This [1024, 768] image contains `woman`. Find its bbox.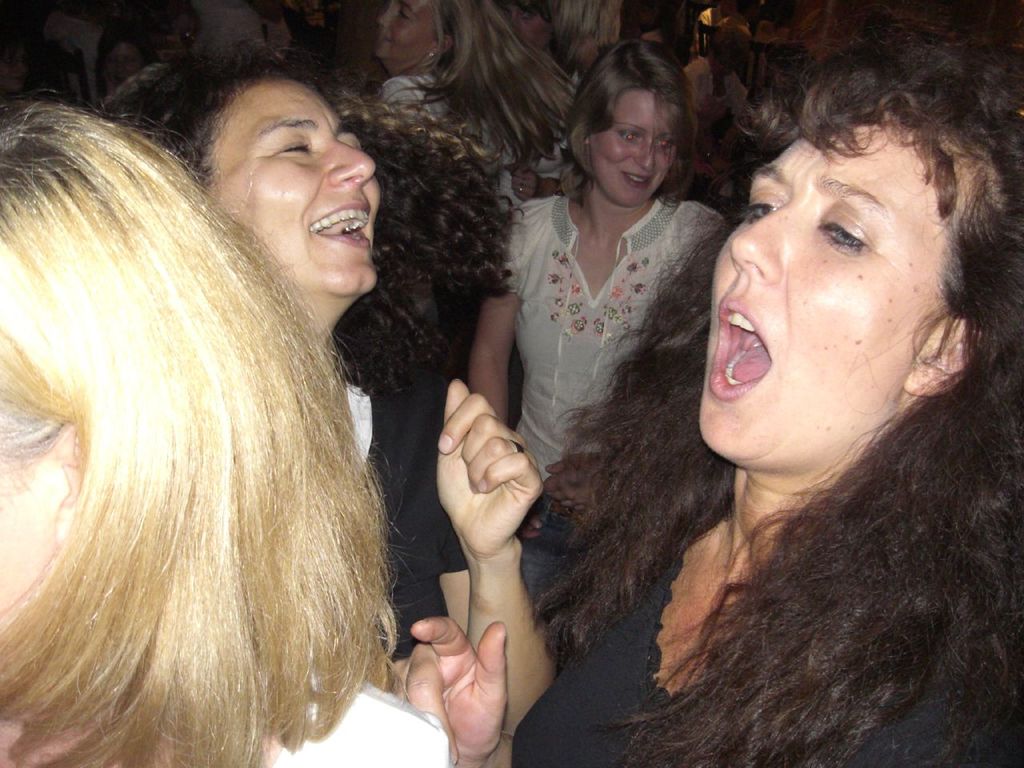
pyautogui.locateOnScreen(456, 36, 739, 606).
